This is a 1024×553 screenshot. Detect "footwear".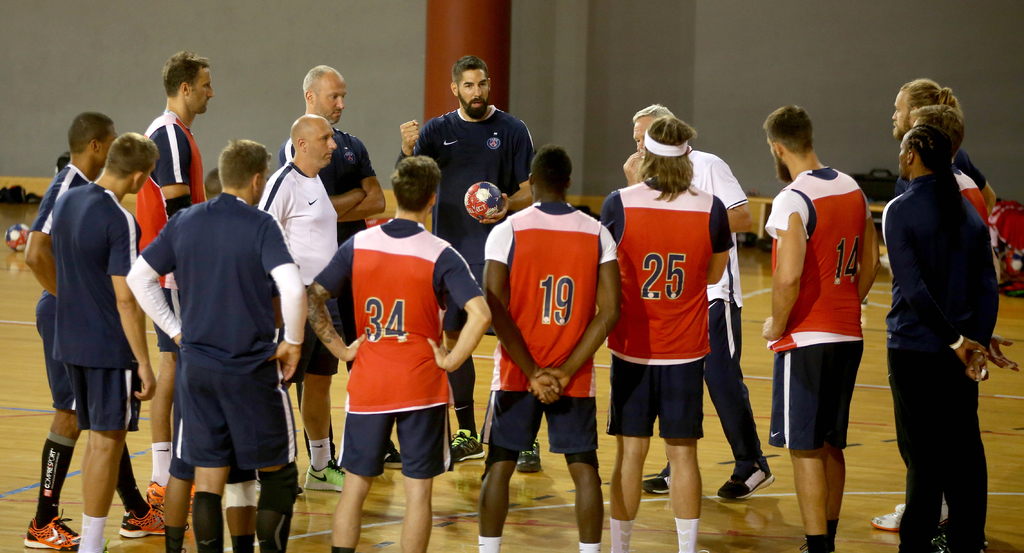
left=301, top=455, right=349, bottom=493.
